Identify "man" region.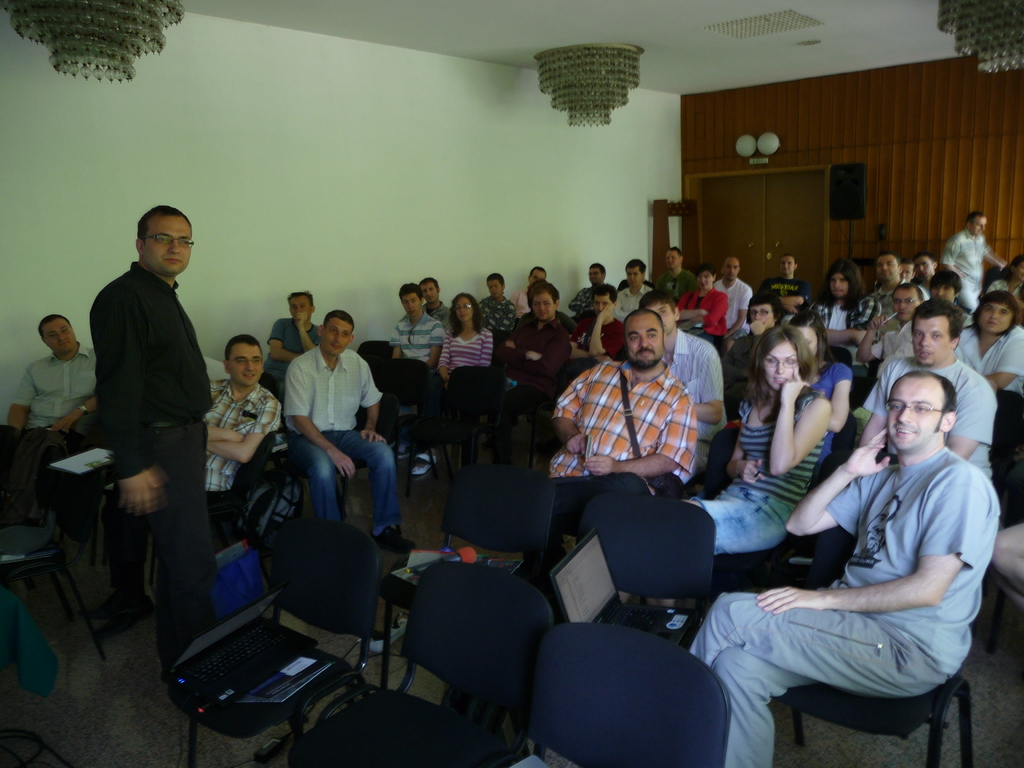
Region: <region>942, 210, 1004, 304</region>.
